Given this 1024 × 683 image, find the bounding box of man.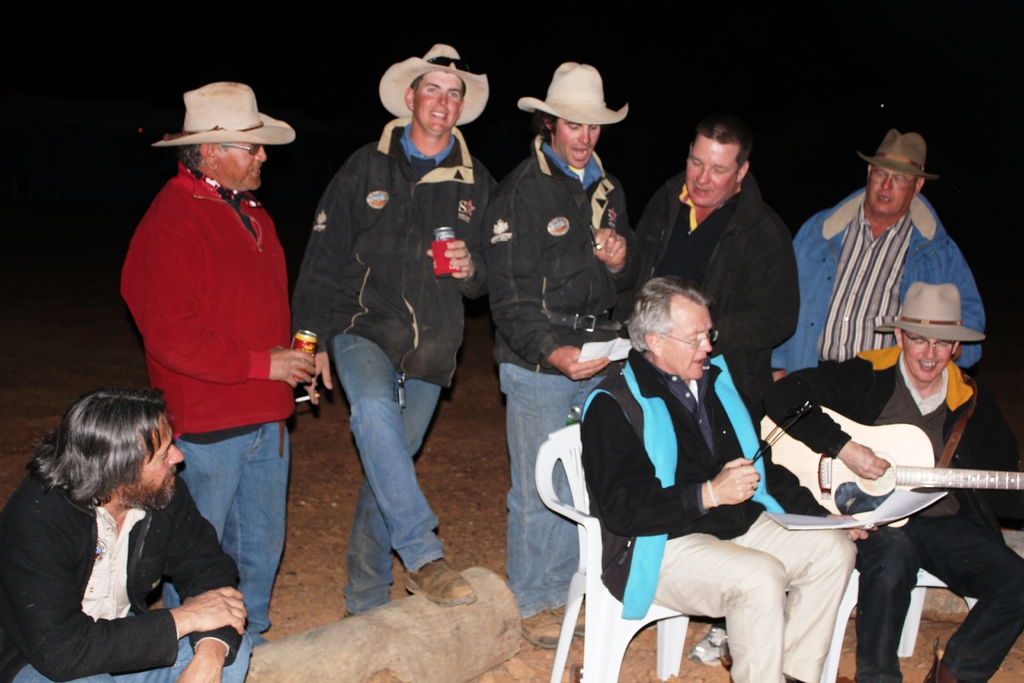
bbox=[108, 81, 317, 636].
